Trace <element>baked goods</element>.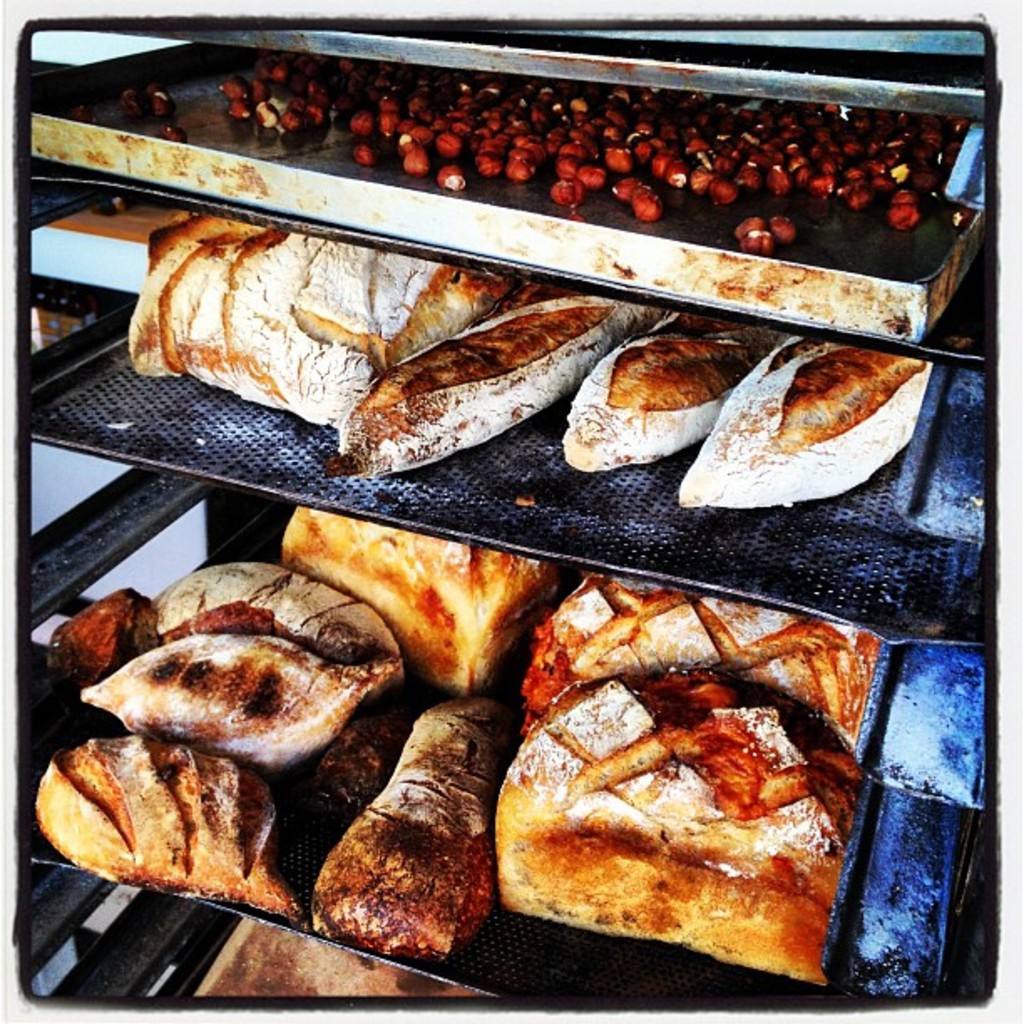
Traced to [131,211,519,440].
